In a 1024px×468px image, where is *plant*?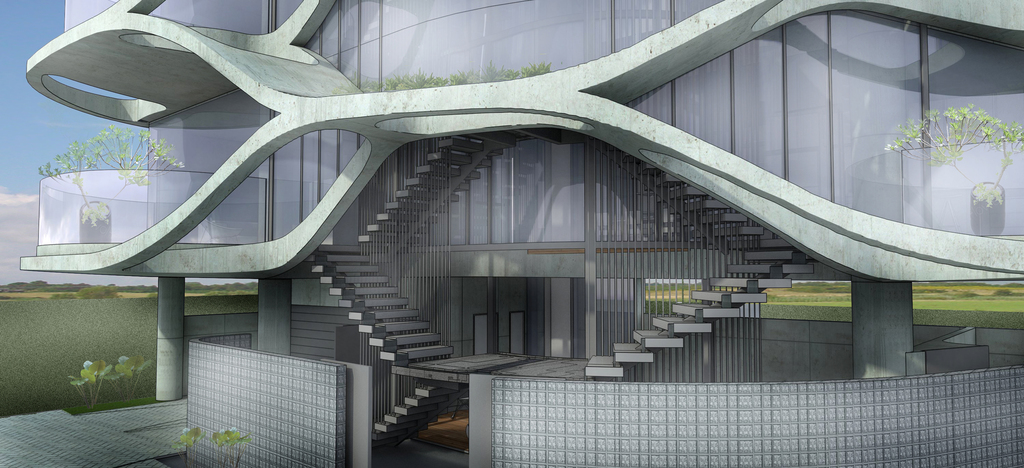
[x1=882, y1=102, x2=1023, y2=210].
